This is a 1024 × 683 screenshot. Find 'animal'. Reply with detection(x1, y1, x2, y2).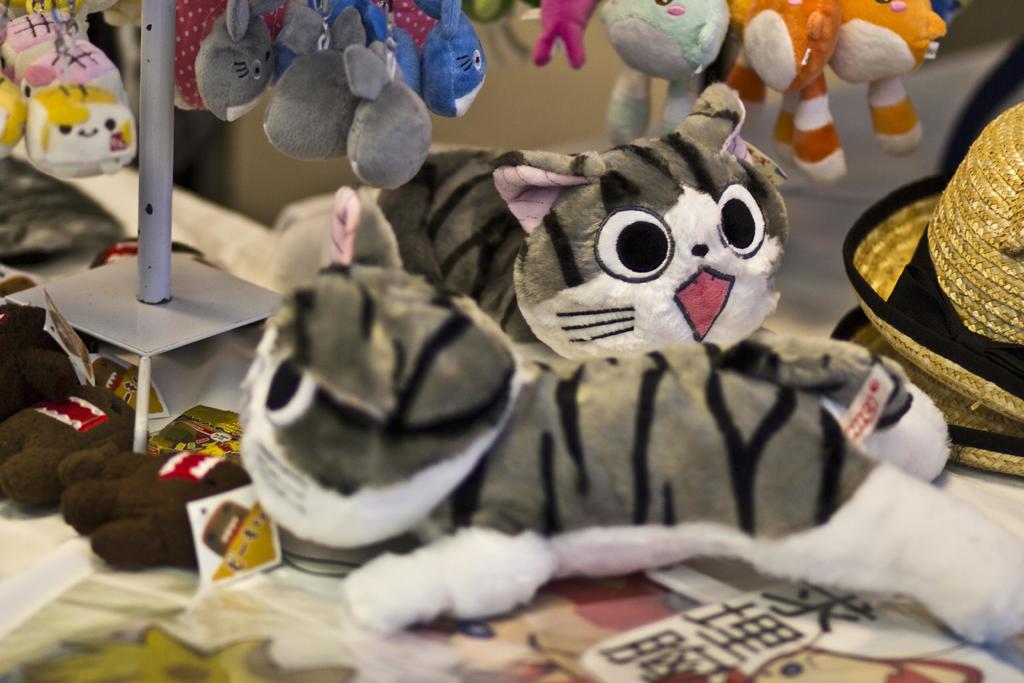
detection(234, 183, 1023, 647).
